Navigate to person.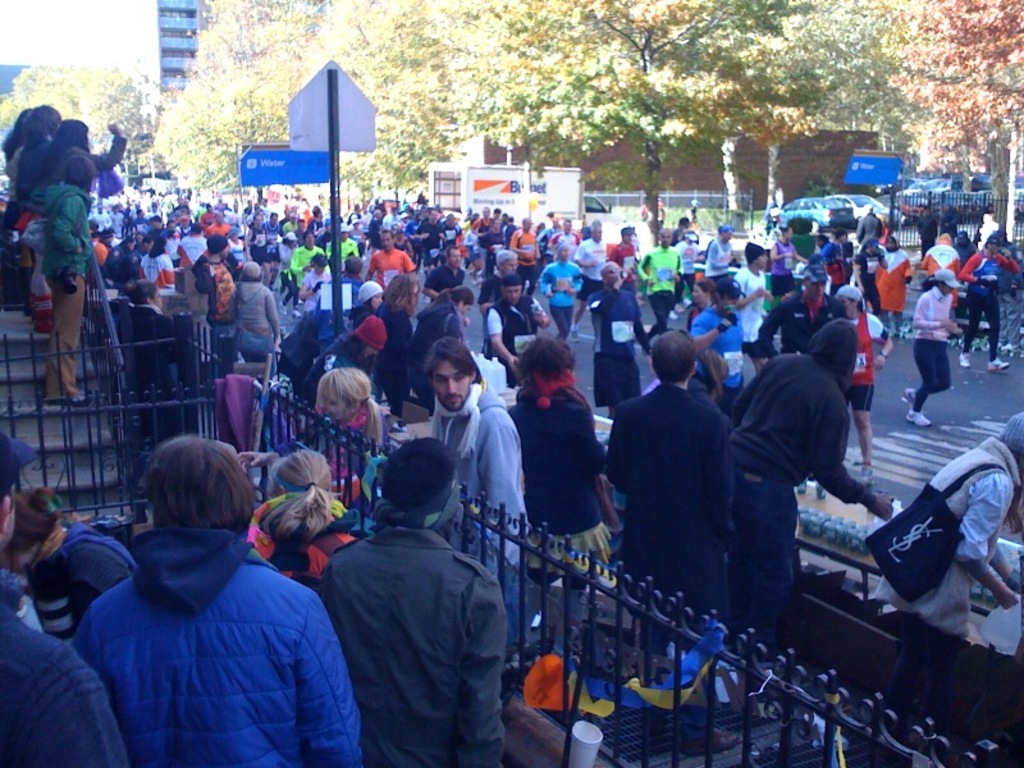
Navigation target: {"x1": 541, "y1": 246, "x2": 580, "y2": 342}.
